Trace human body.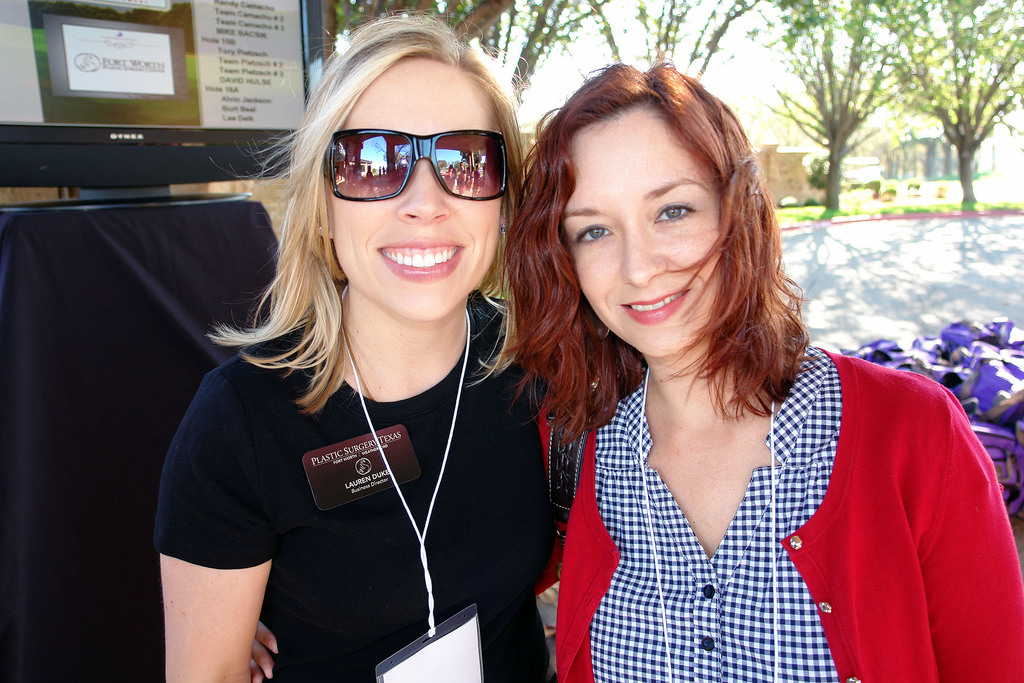
Traced to (left=152, top=9, right=595, bottom=682).
